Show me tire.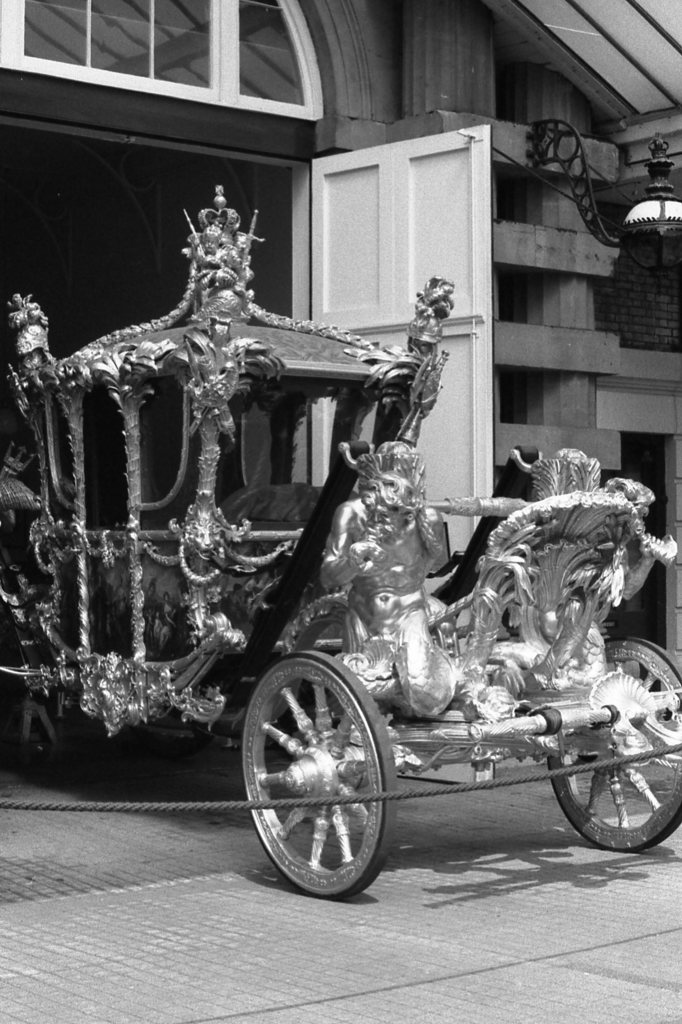
tire is here: locate(549, 633, 681, 863).
